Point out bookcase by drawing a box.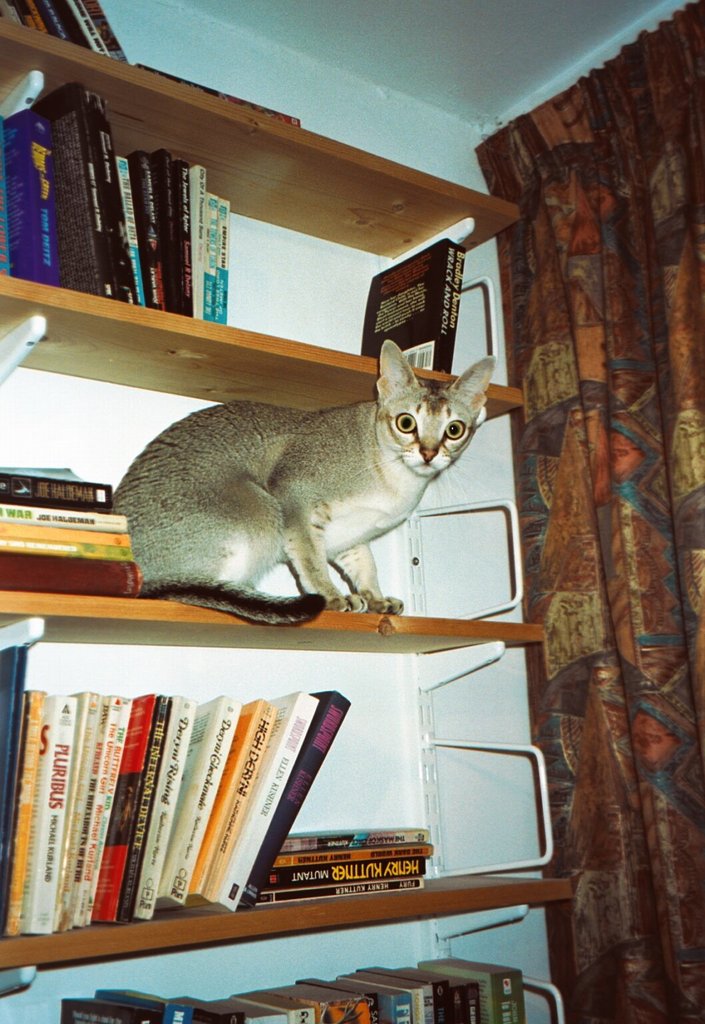
bbox(0, 17, 516, 1023).
